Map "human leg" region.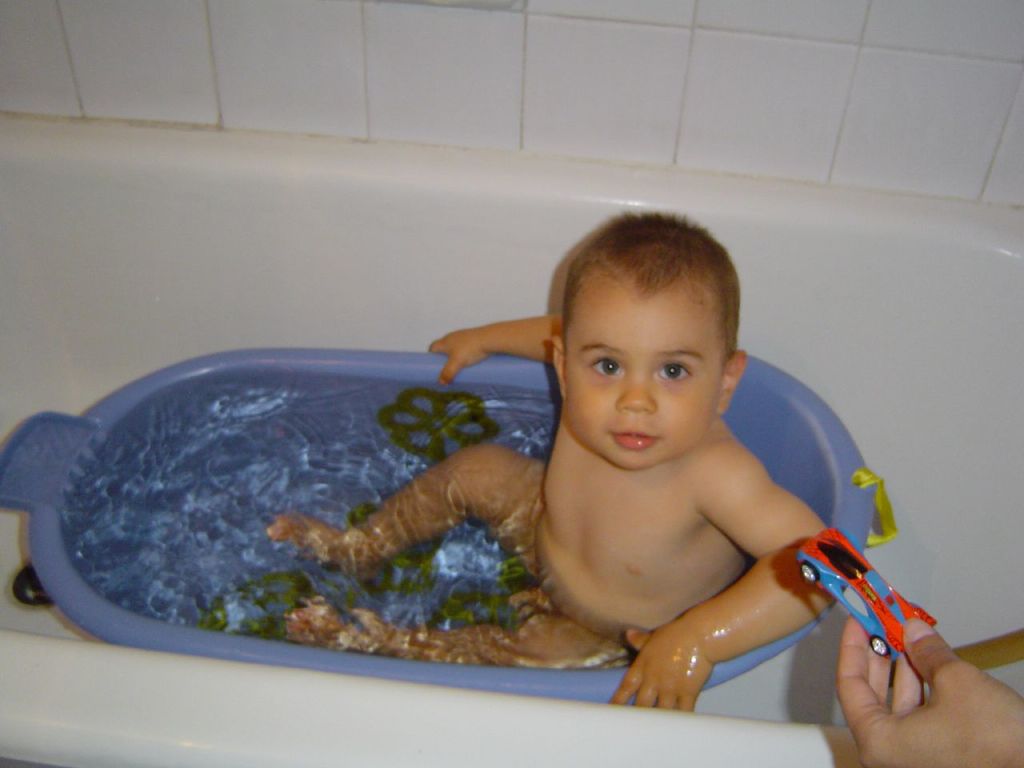
Mapped to <region>262, 443, 548, 586</region>.
